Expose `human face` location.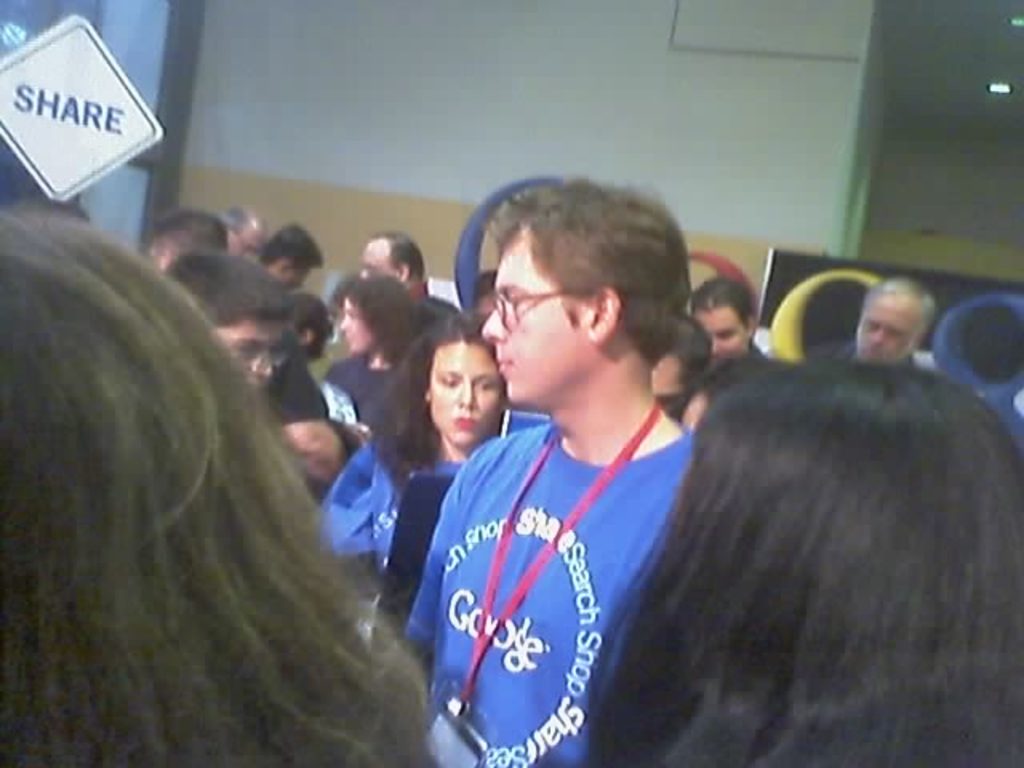
Exposed at [338,294,374,357].
